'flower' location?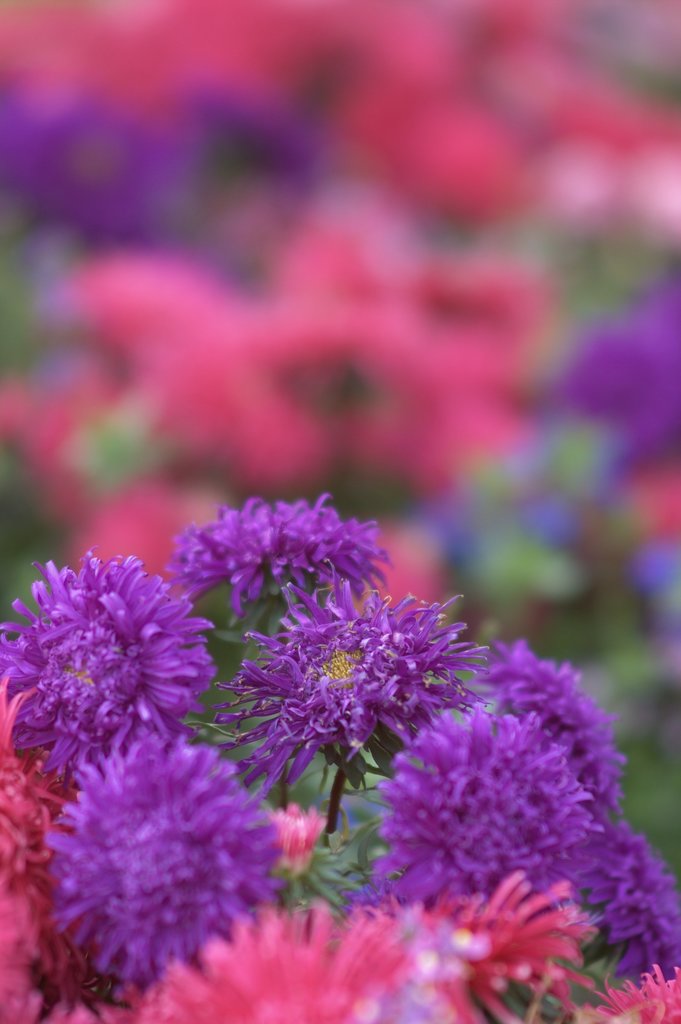
bbox=(334, 636, 652, 991)
